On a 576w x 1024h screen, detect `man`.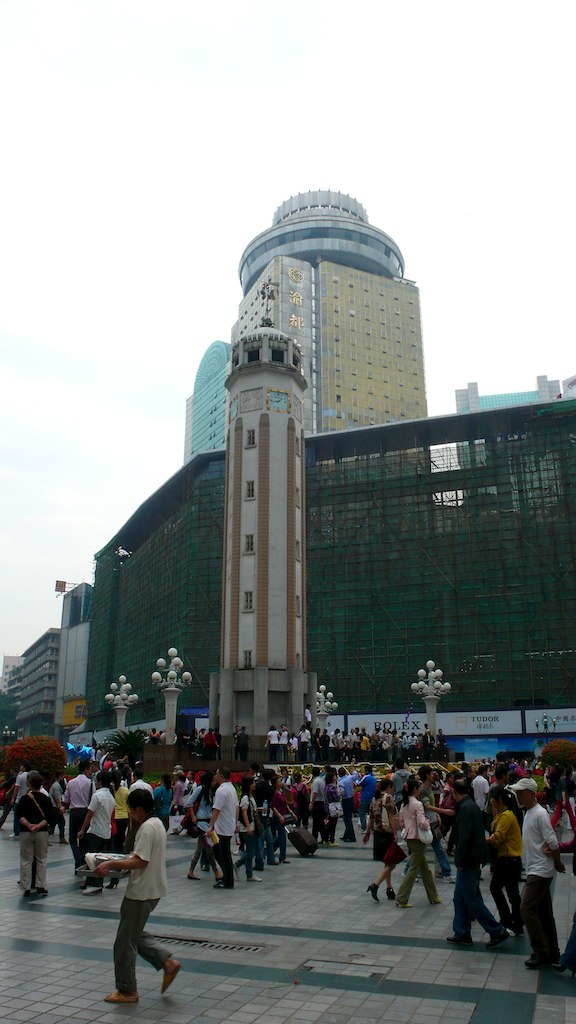
select_region(417, 763, 456, 871).
